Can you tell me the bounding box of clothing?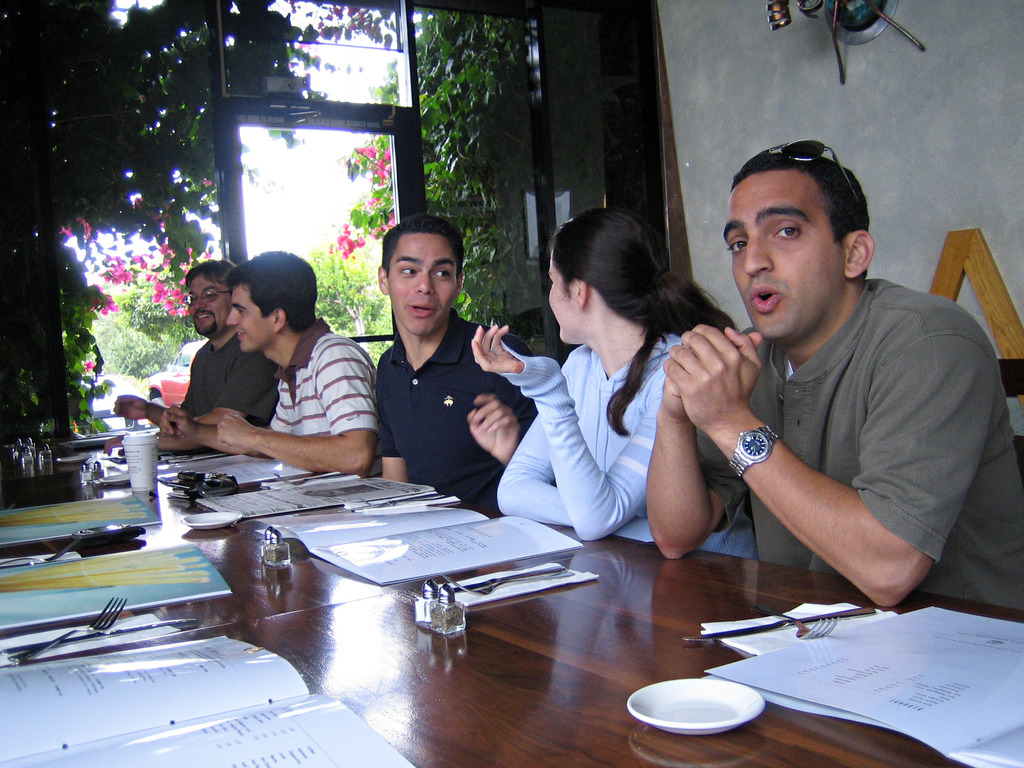
(left=269, top=318, right=375, bottom=476).
